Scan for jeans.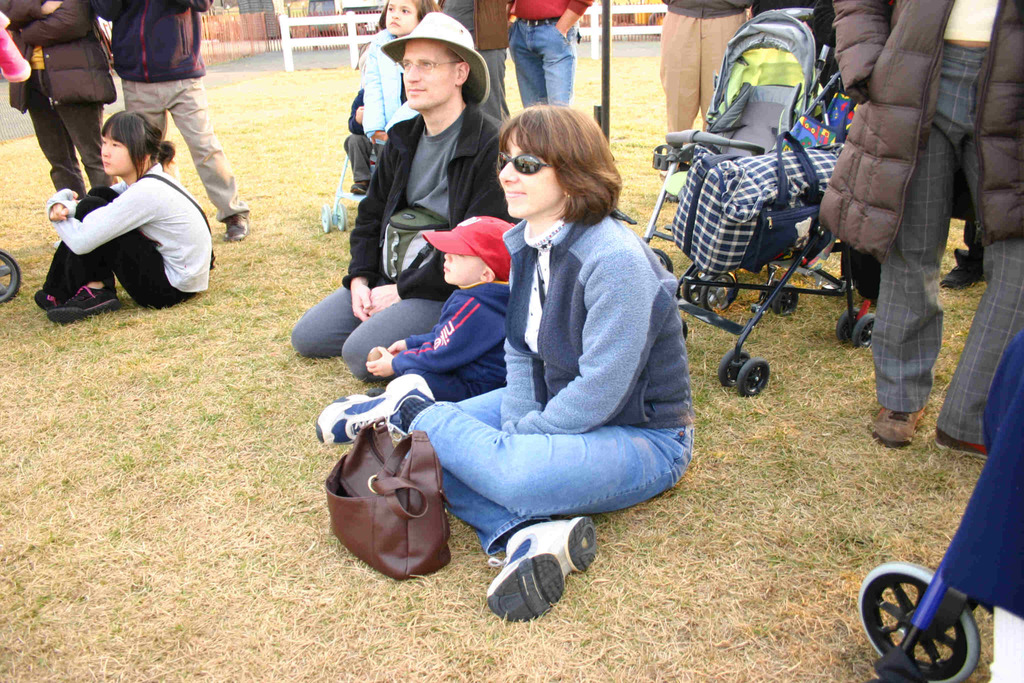
Scan result: (426,386,698,557).
